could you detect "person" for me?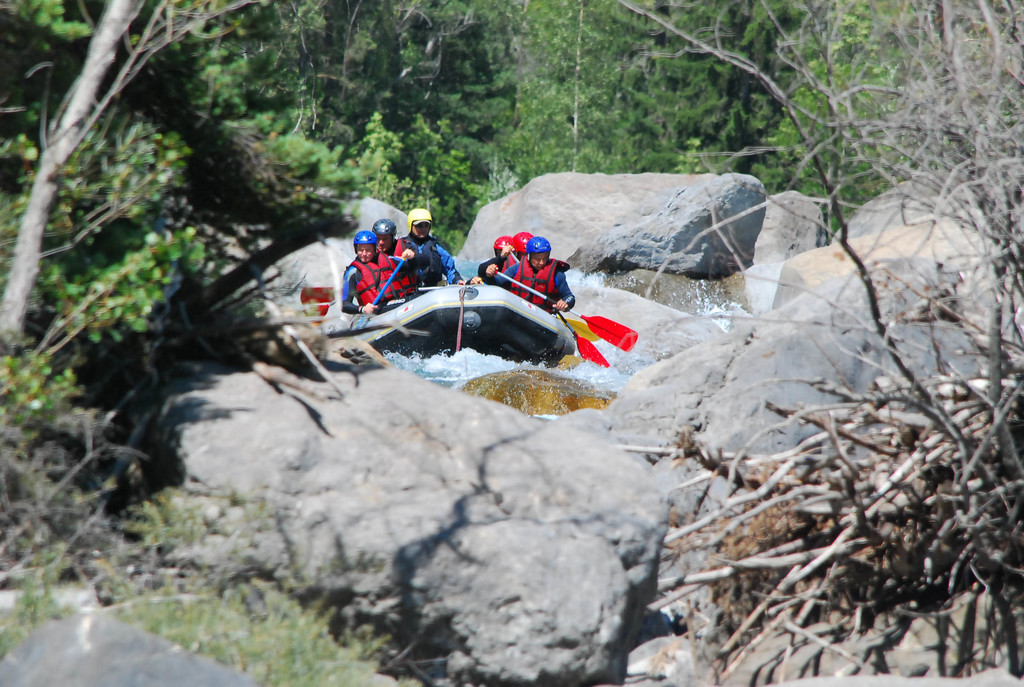
Detection result: box(479, 239, 507, 285).
